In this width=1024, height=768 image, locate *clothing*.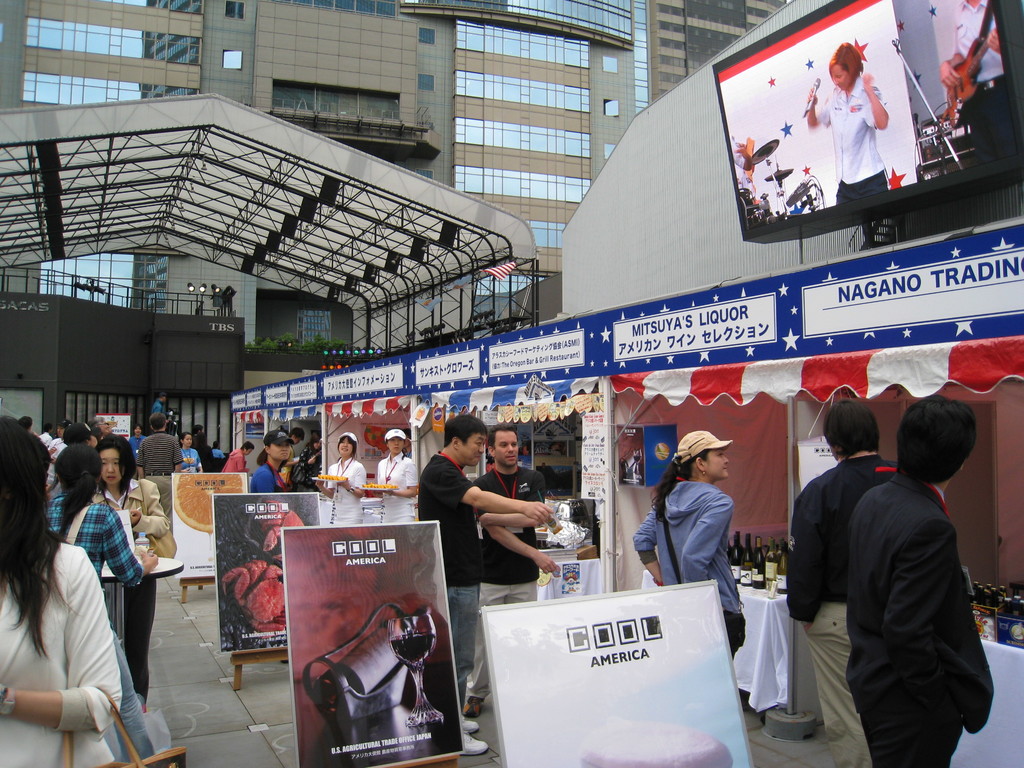
Bounding box: rect(324, 454, 369, 524).
